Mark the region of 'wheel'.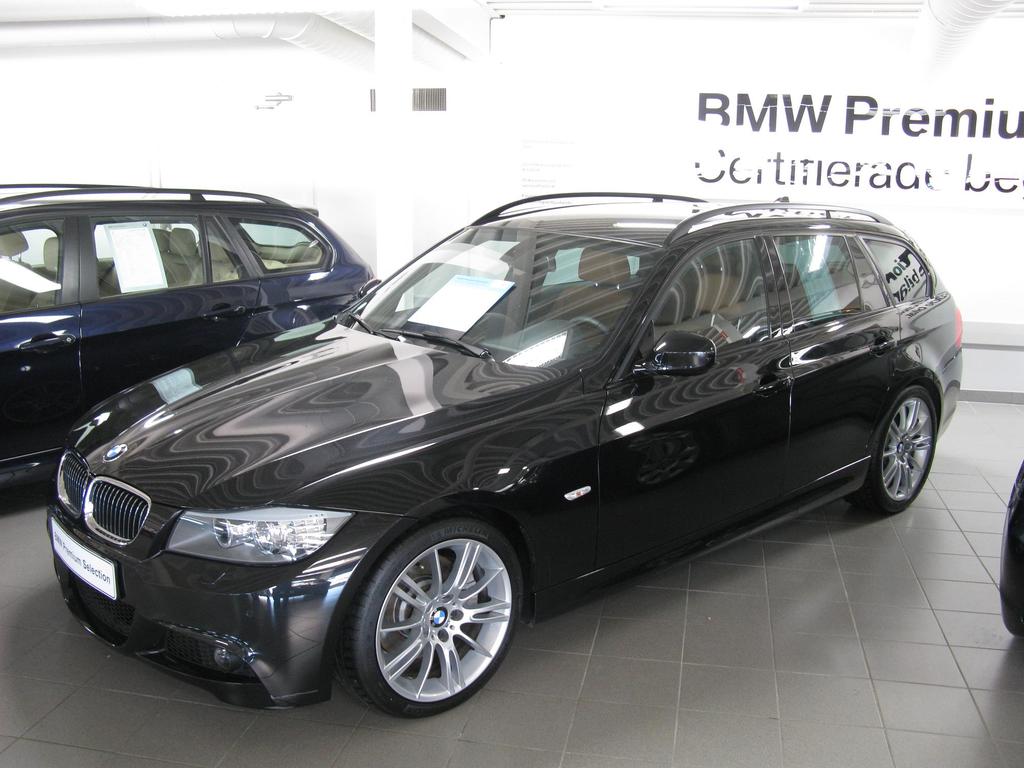
Region: (x1=836, y1=387, x2=941, y2=515).
